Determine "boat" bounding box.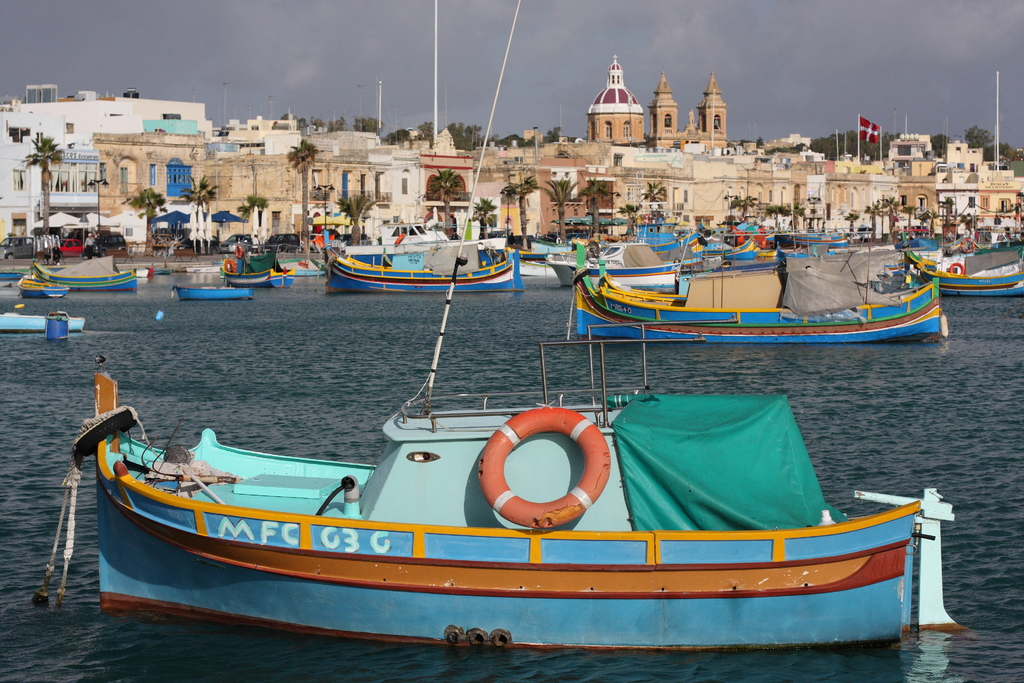
Determined: 33,261,138,292.
